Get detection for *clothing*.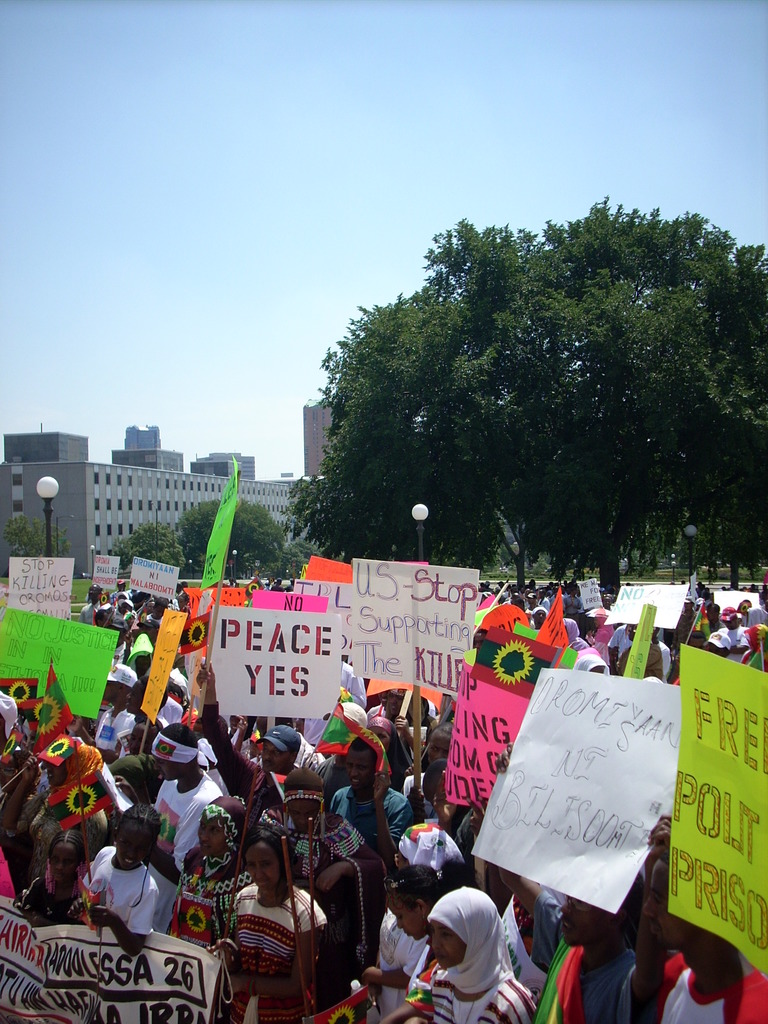
Detection: bbox=(475, 879, 559, 986).
